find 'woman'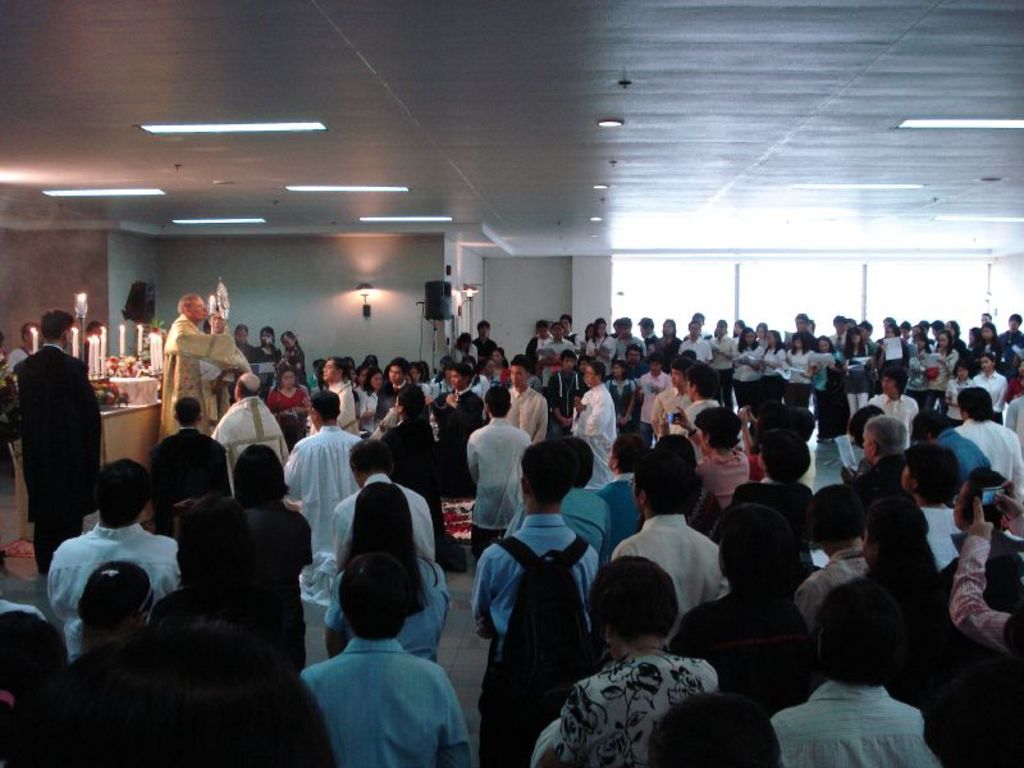
detection(538, 554, 719, 767)
